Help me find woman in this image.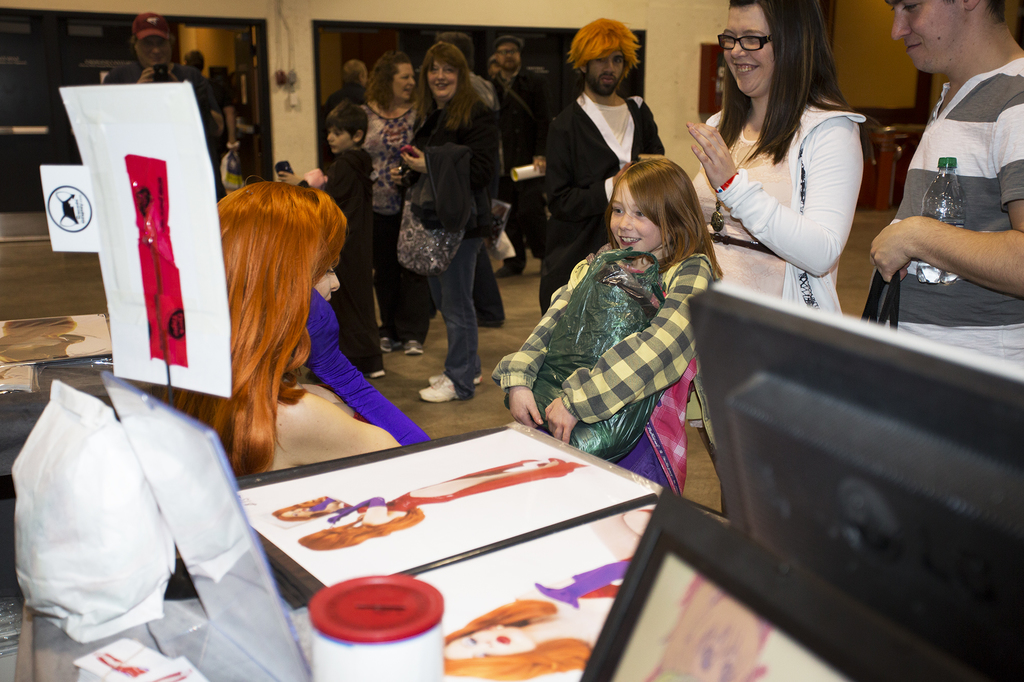
Found it: Rect(349, 49, 434, 351).
